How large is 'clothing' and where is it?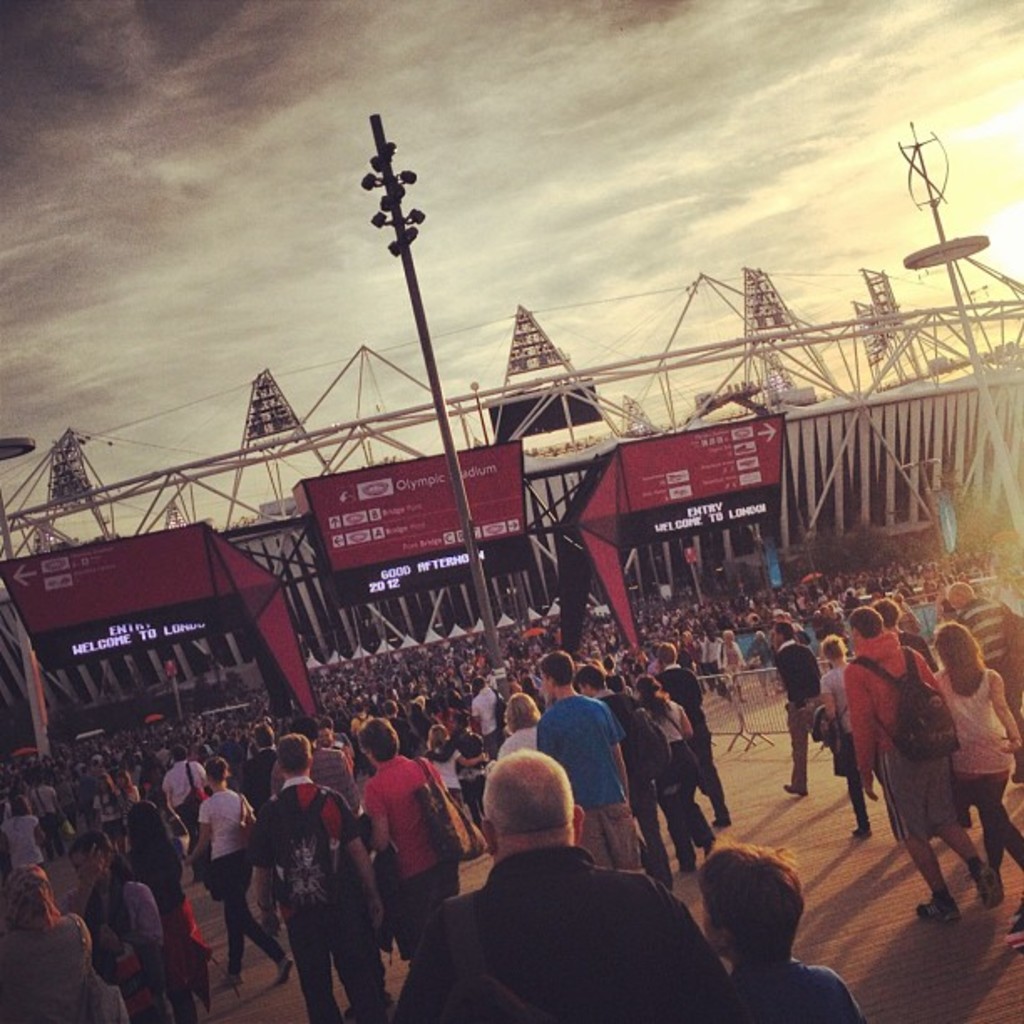
Bounding box: {"x1": 530, "y1": 676, "x2": 646, "y2": 868}.
